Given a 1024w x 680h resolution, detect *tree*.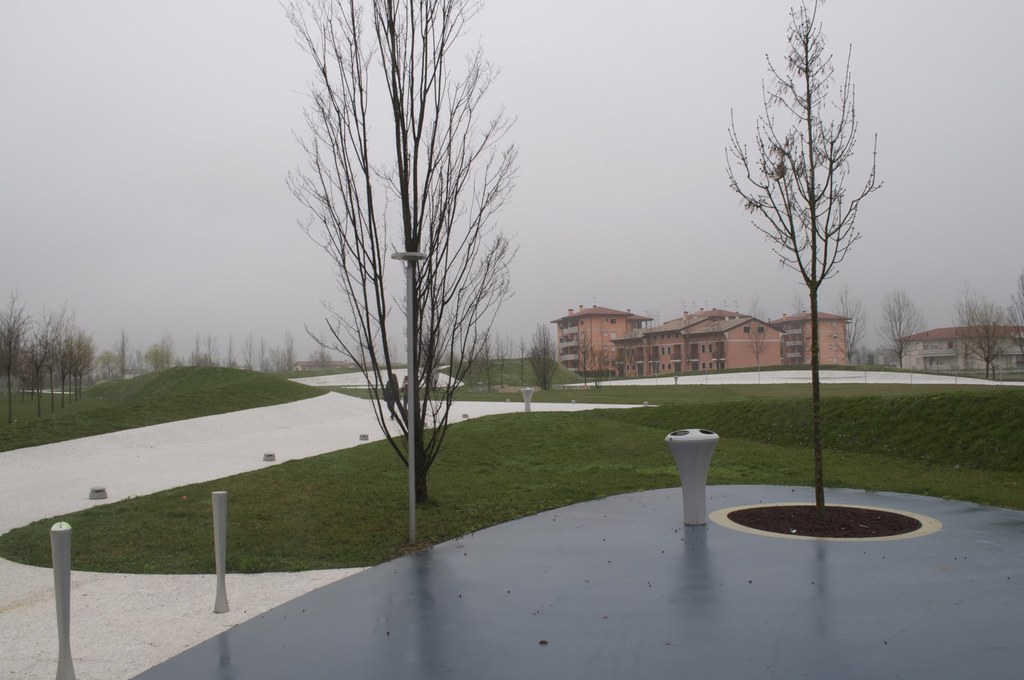
(525, 307, 563, 418).
